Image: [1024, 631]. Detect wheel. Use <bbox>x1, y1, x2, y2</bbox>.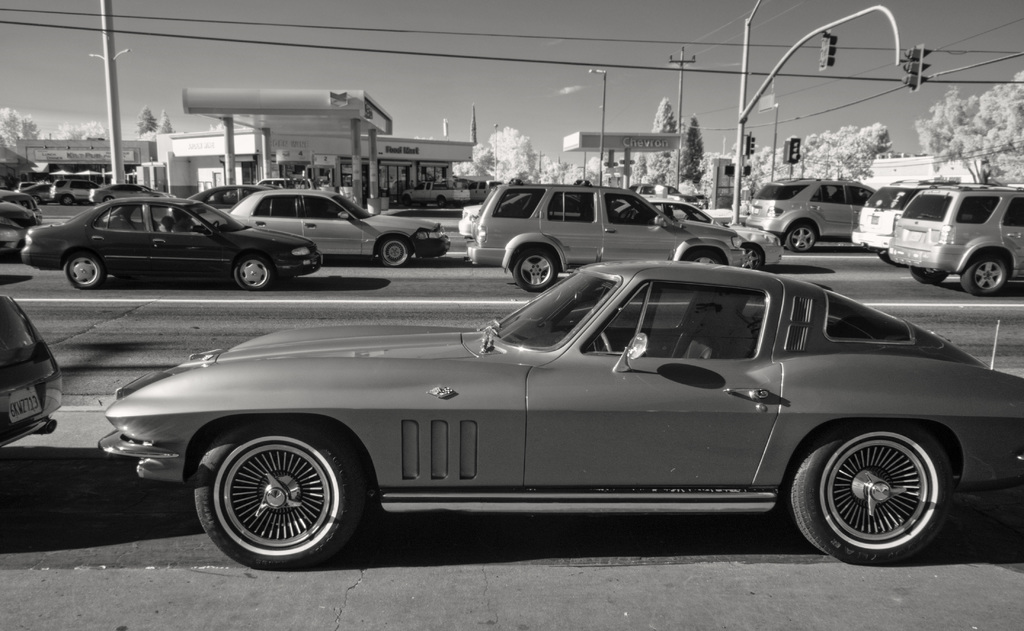
<bbox>404, 194, 412, 206</bbox>.
